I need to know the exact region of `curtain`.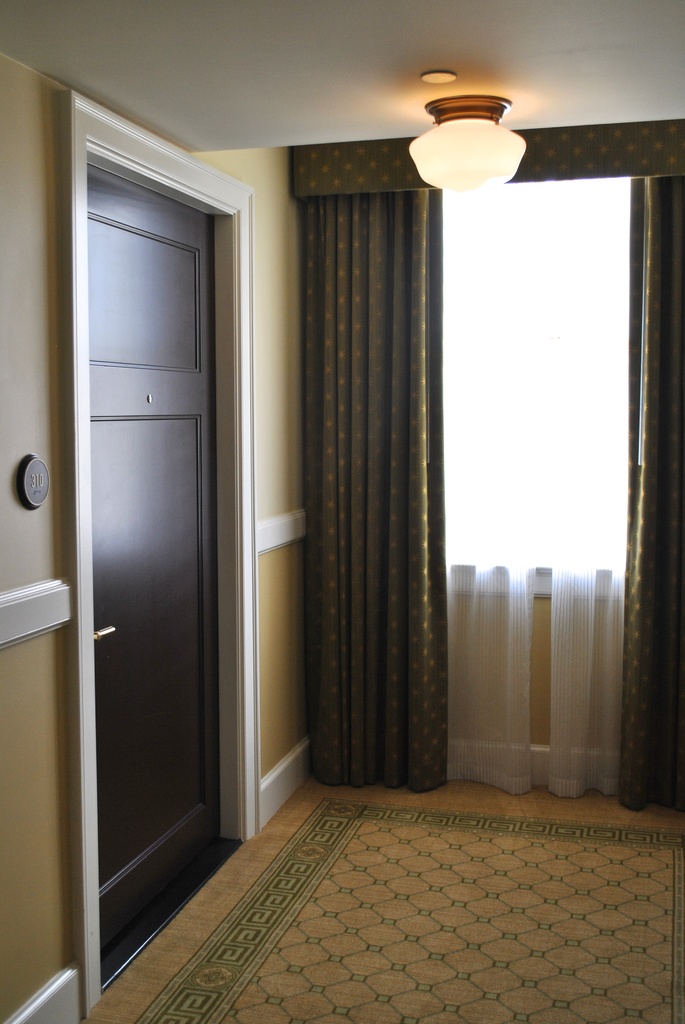
Region: box(617, 180, 684, 817).
